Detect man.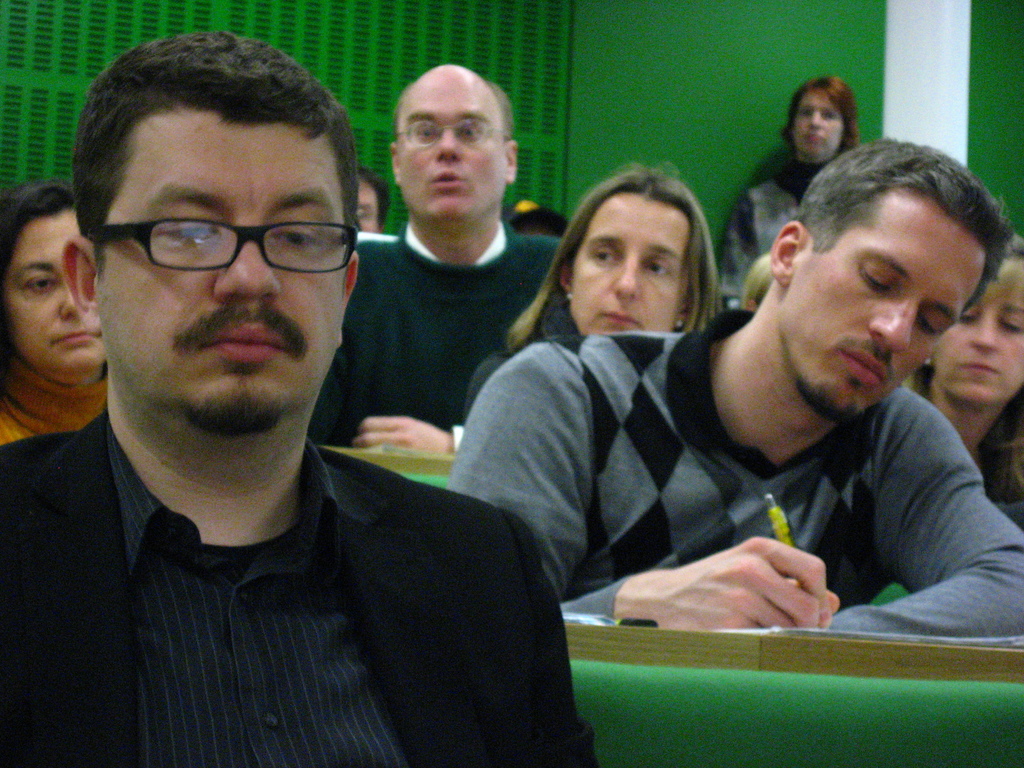
Detected at (303,62,568,455).
